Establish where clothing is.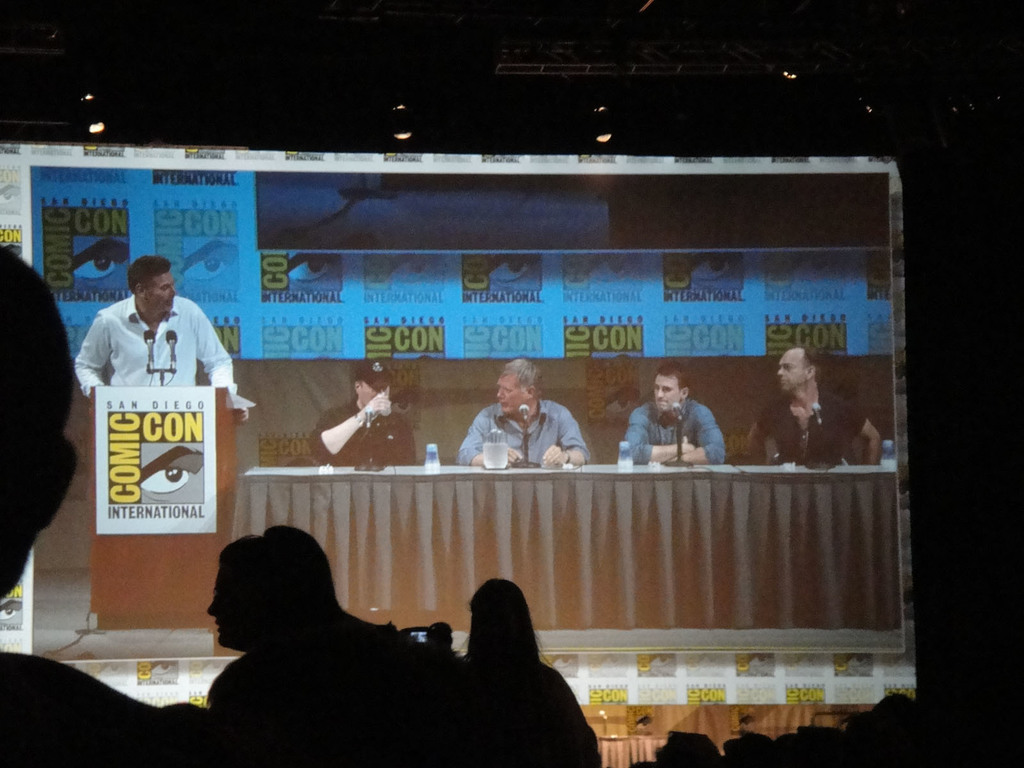
Established at {"left": 76, "top": 292, "right": 262, "bottom": 410}.
